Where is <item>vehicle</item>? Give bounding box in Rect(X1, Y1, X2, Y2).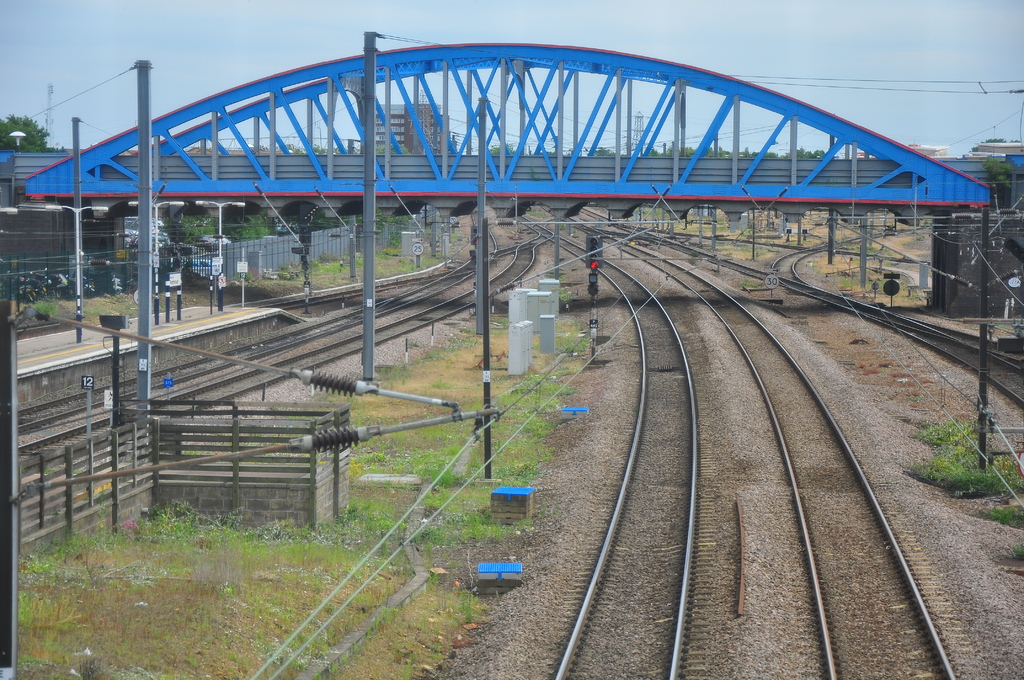
Rect(0, 268, 134, 312).
